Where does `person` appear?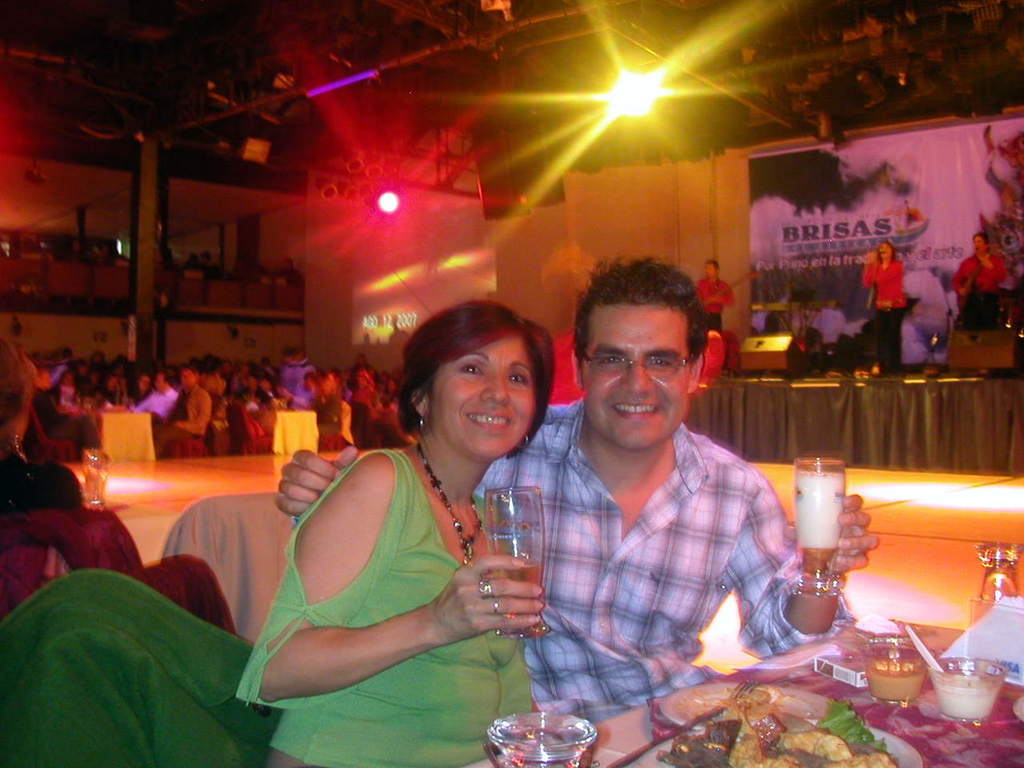
Appears at bbox=[690, 261, 736, 333].
